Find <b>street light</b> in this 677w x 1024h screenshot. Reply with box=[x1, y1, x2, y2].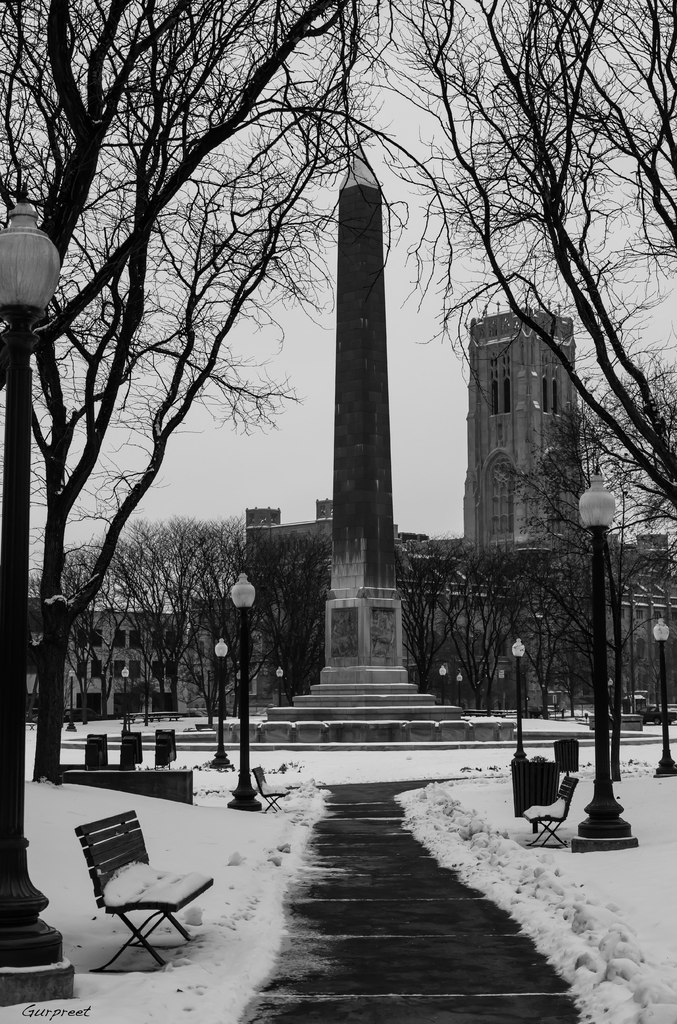
box=[275, 667, 283, 709].
